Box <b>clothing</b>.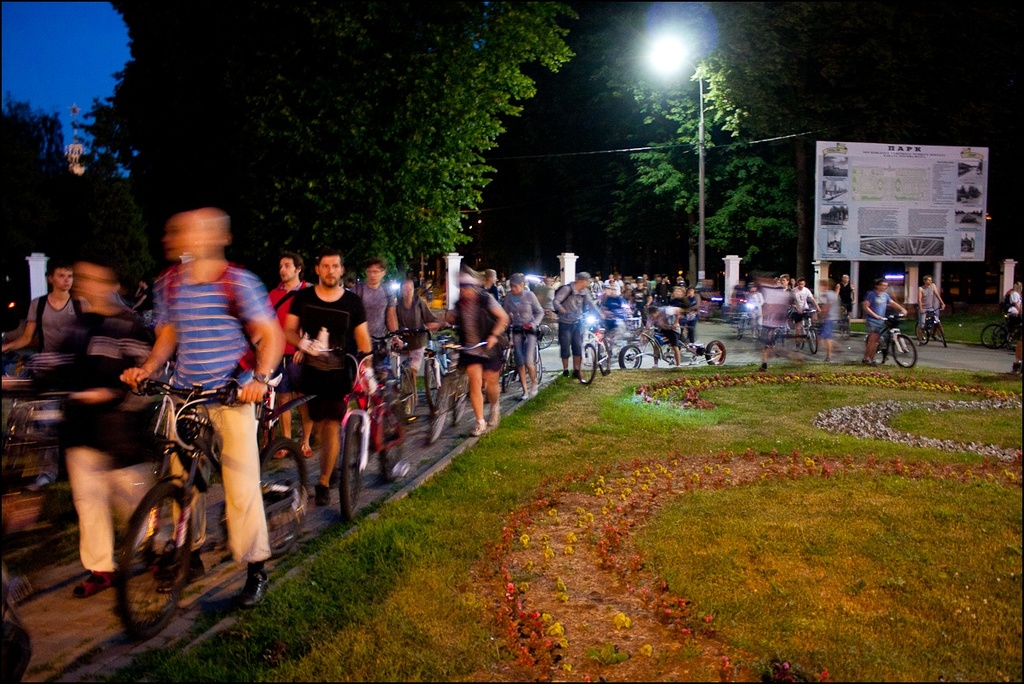
left=462, top=294, right=507, bottom=379.
